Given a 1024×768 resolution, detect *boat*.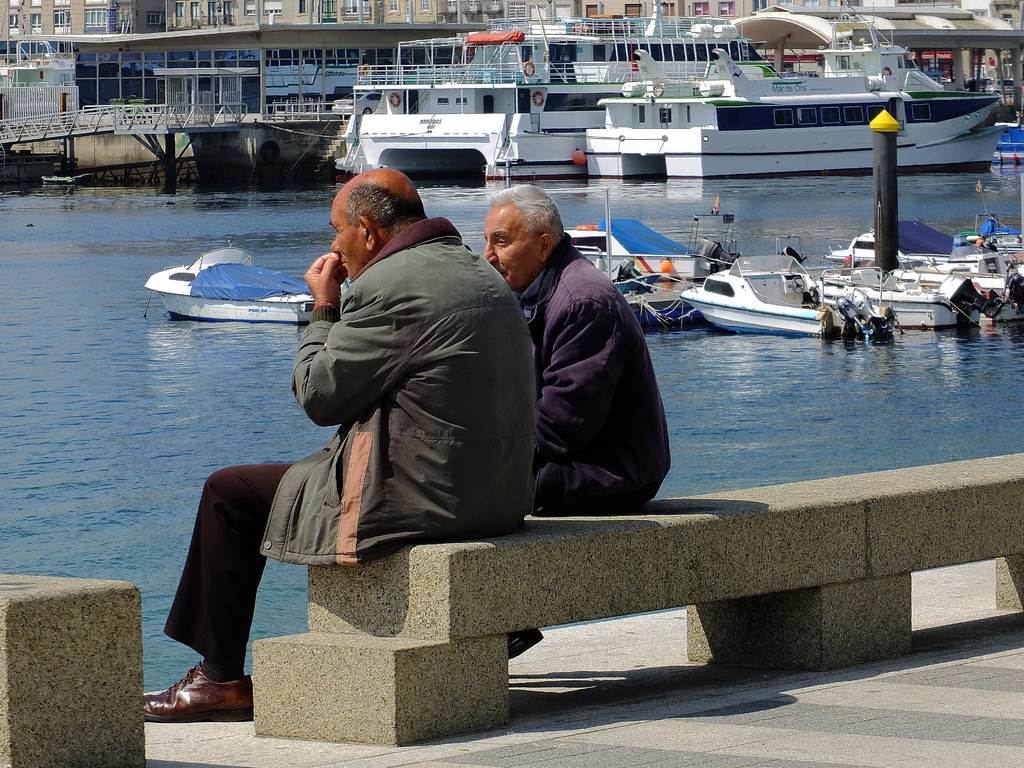
l=665, t=243, r=838, b=331.
